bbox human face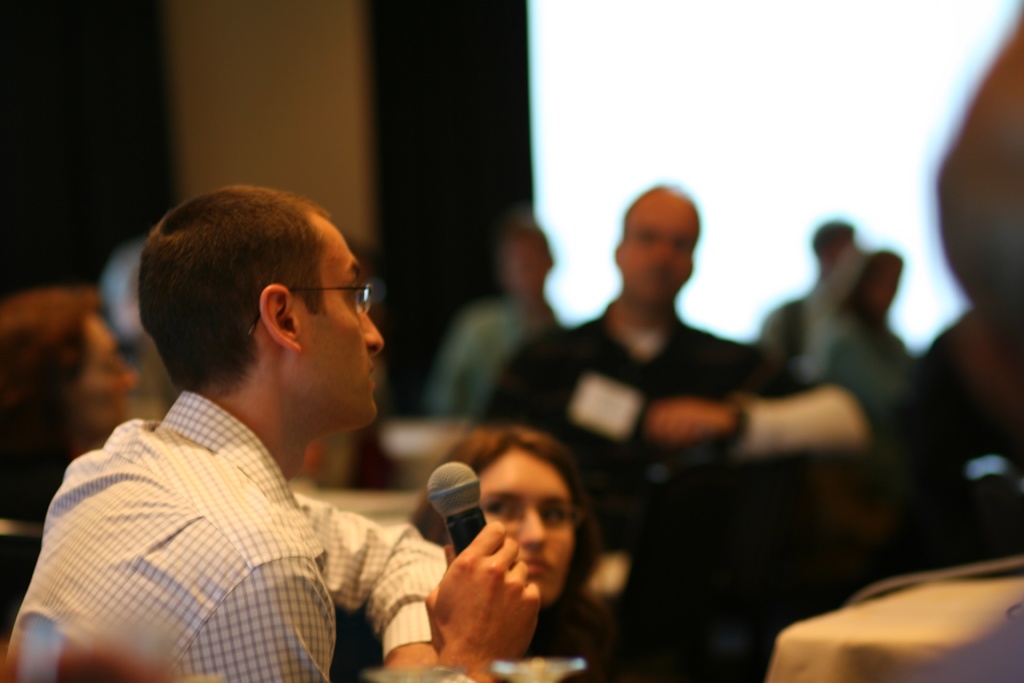
x1=619, y1=199, x2=696, y2=304
